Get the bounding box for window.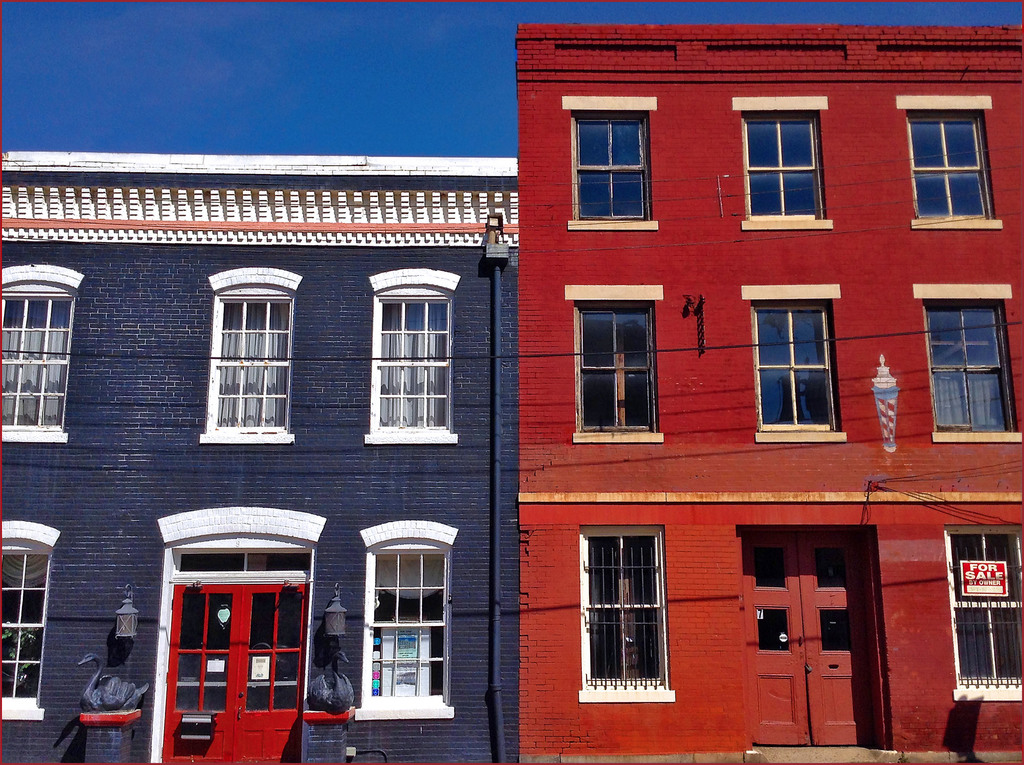
left=564, top=95, right=662, bottom=232.
